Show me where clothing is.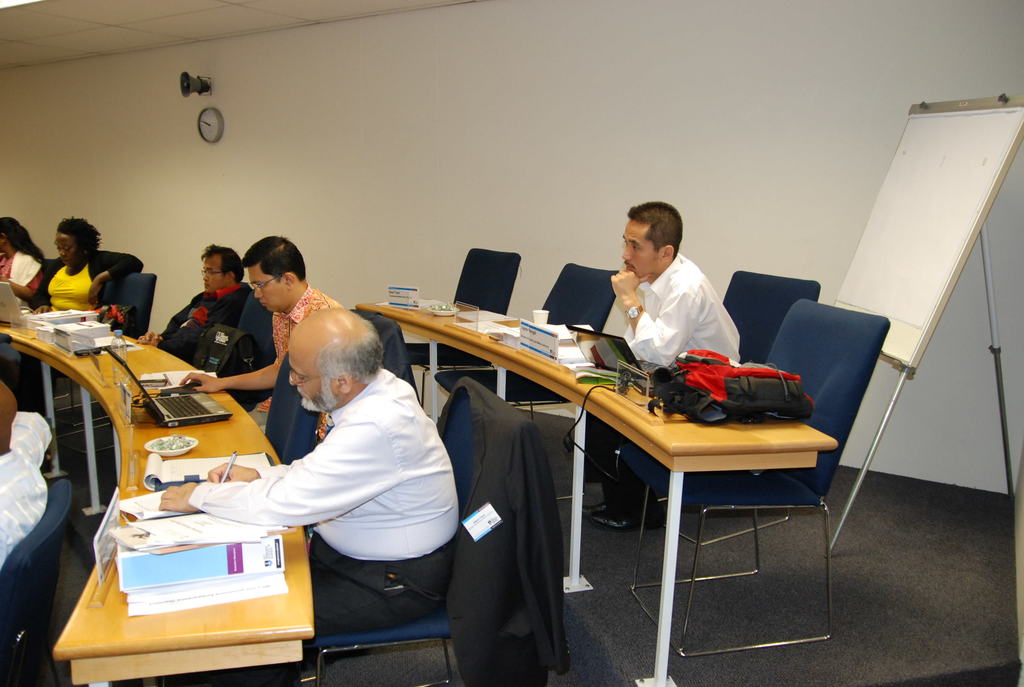
clothing is at bbox=[29, 248, 147, 315].
